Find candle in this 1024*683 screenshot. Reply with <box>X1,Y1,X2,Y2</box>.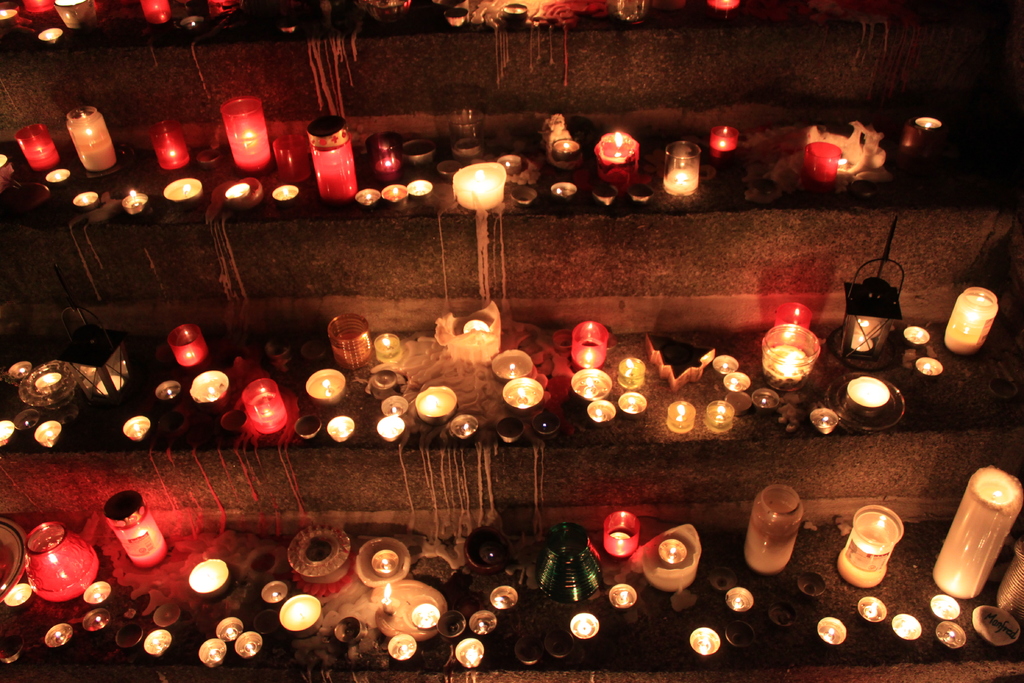
<box>888,614,922,639</box>.
